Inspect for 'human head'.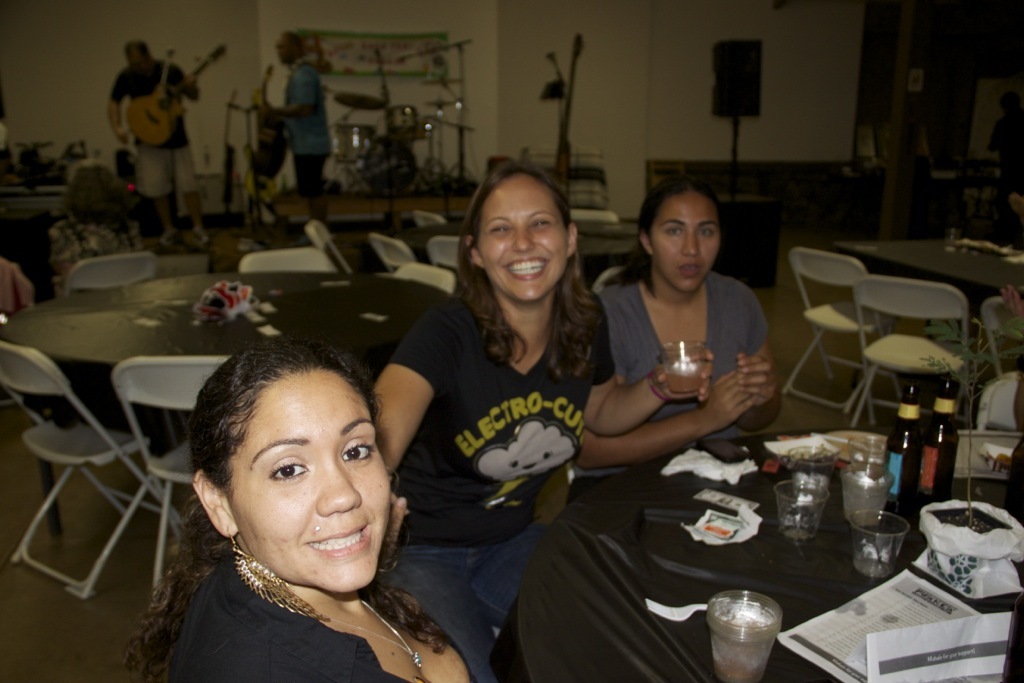
Inspection: x1=126, y1=36, x2=151, y2=75.
